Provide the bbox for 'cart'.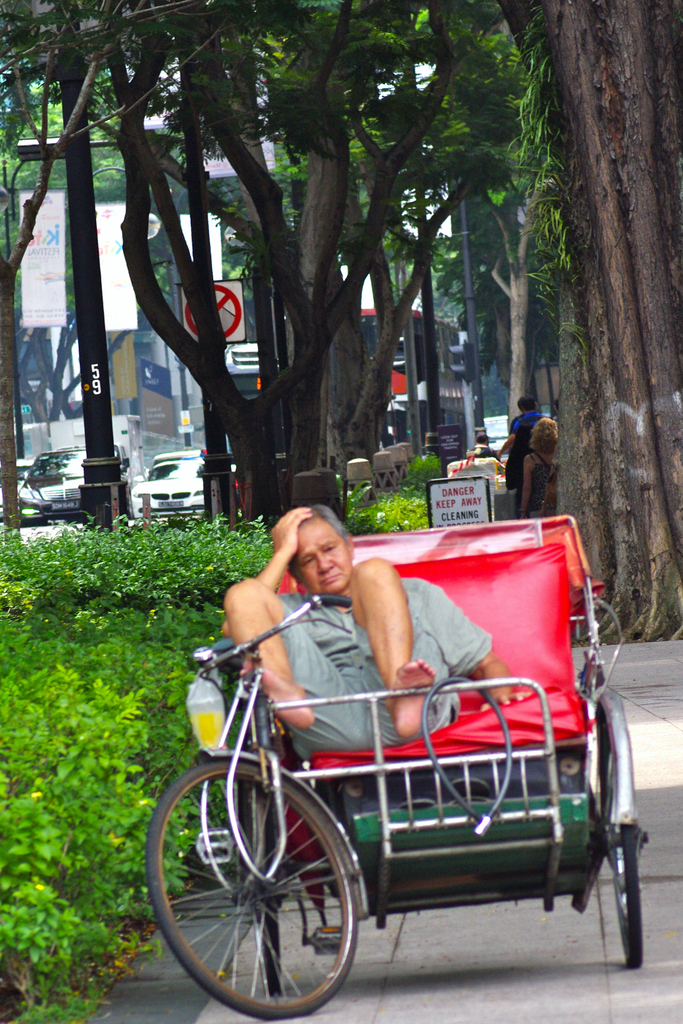
crop(141, 515, 647, 1020).
